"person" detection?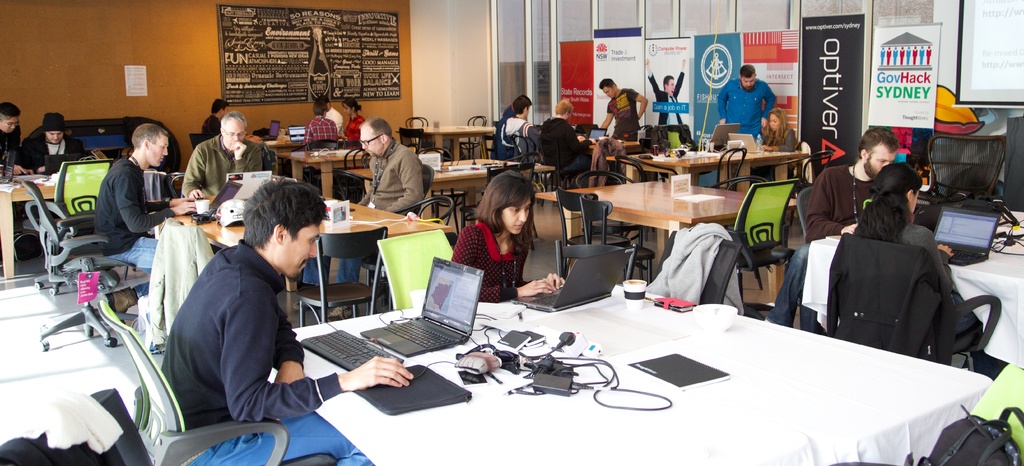
(x1=645, y1=59, x2=691, y2=131)
